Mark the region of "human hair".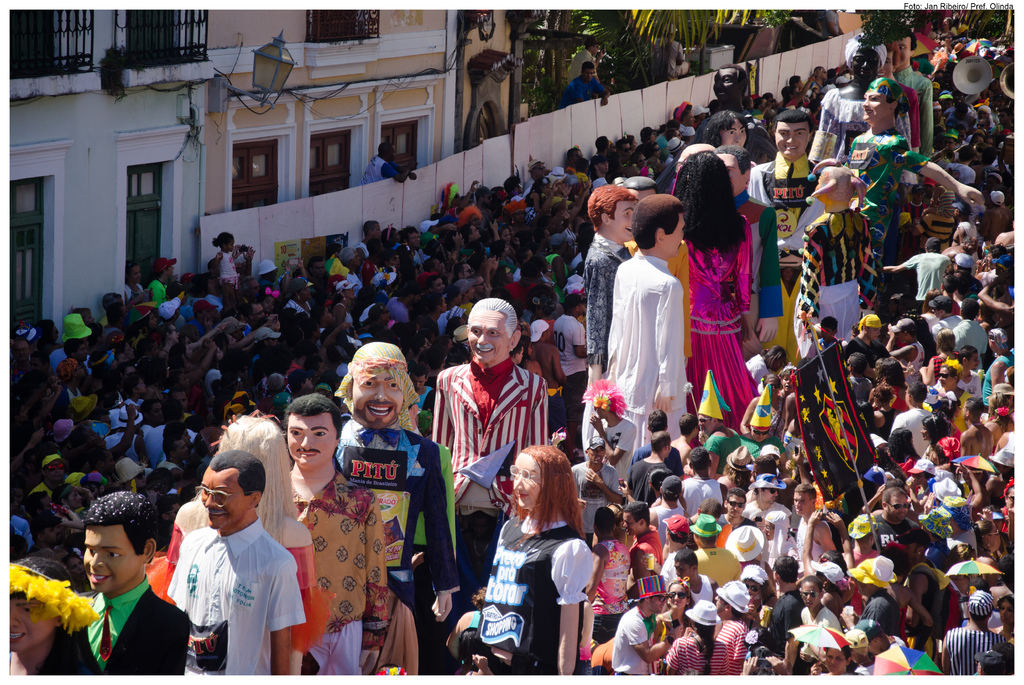
Region: [x1=982, y1=149, x2=993, y2=165].
